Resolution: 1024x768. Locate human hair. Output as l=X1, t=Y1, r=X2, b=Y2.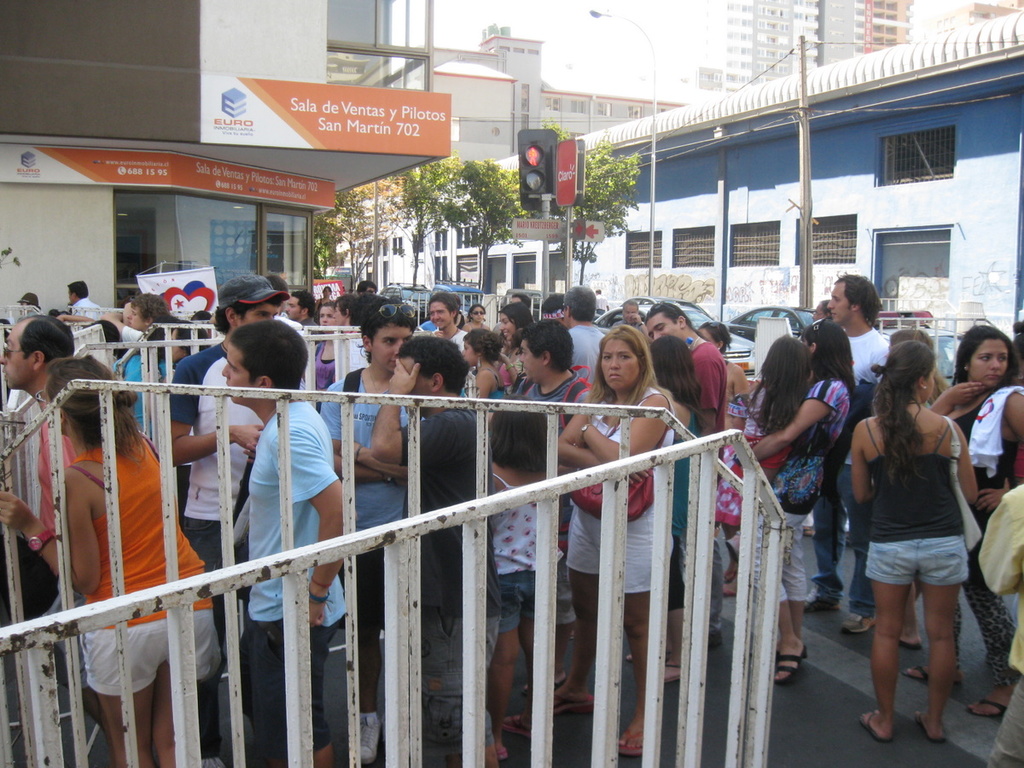
l=594, t=317, r=658, b=414.
